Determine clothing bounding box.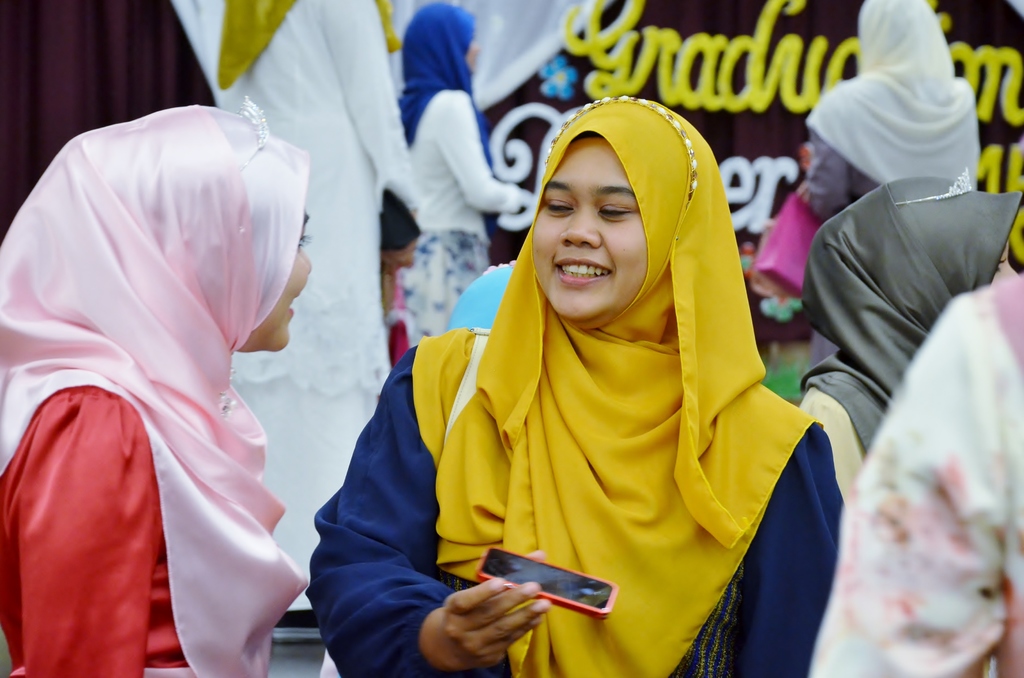
Determined: bbox(806, 174, 1023, 464).
